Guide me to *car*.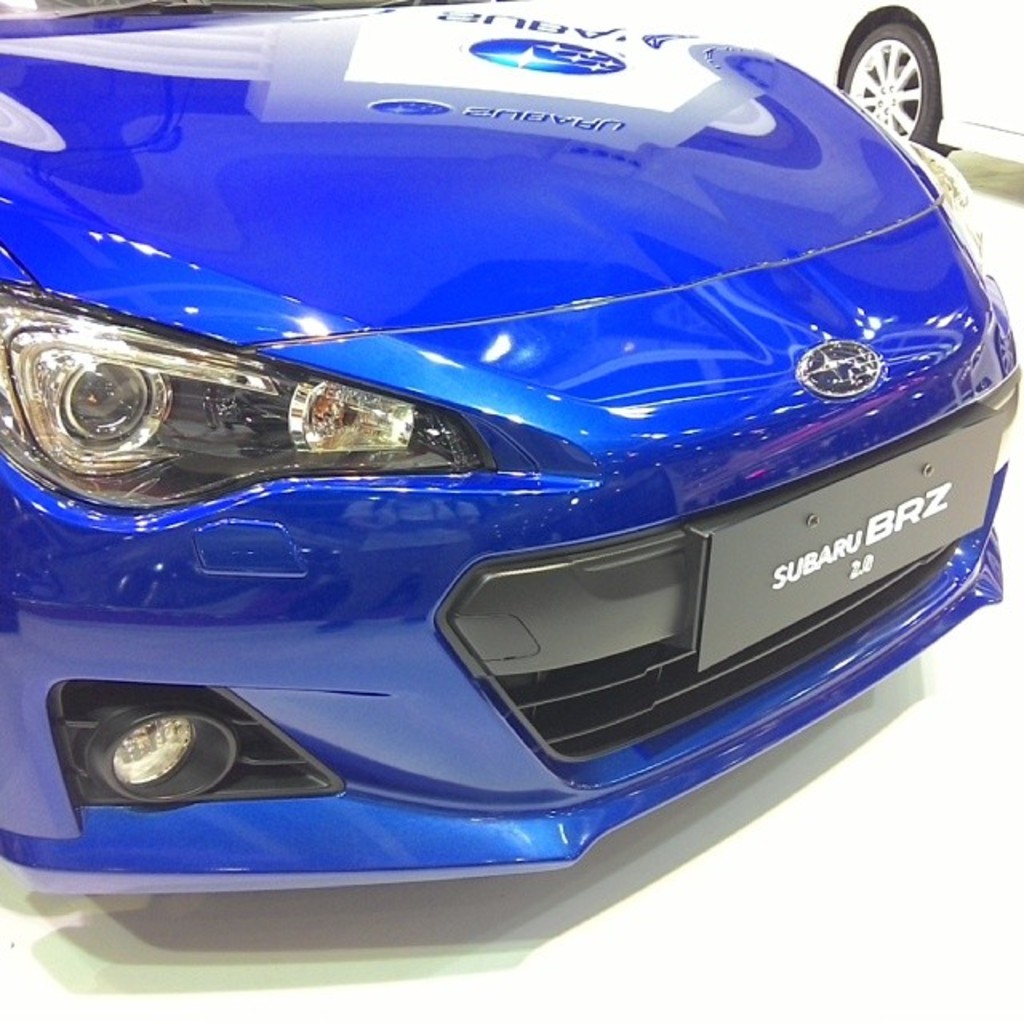
Guidance: [0, 0, 1021, 906].
